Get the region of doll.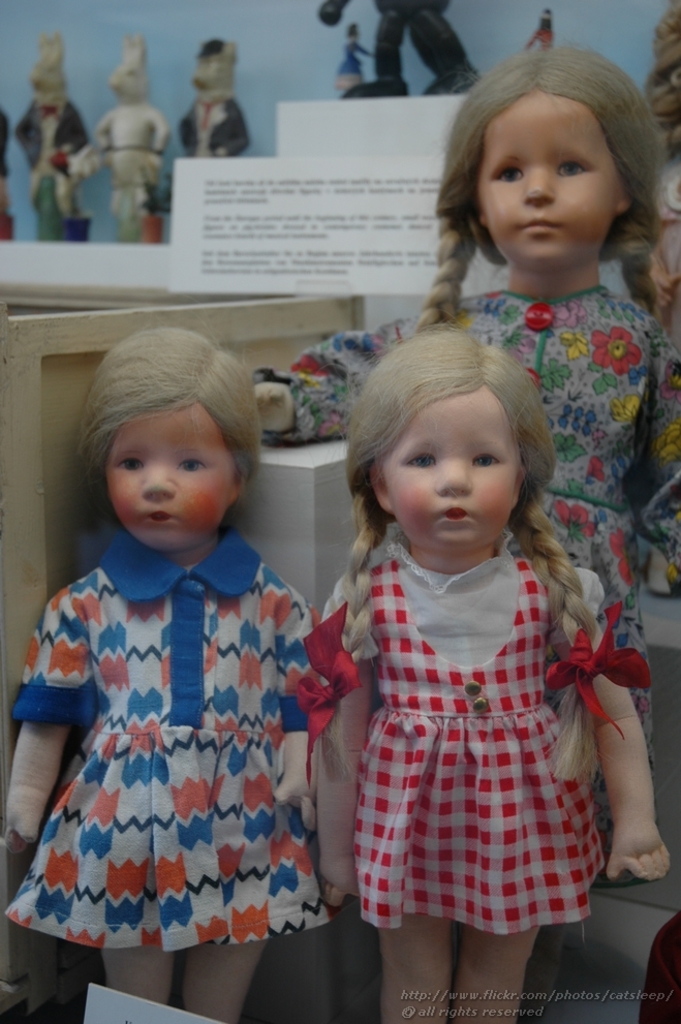
0/325/345/1012.
